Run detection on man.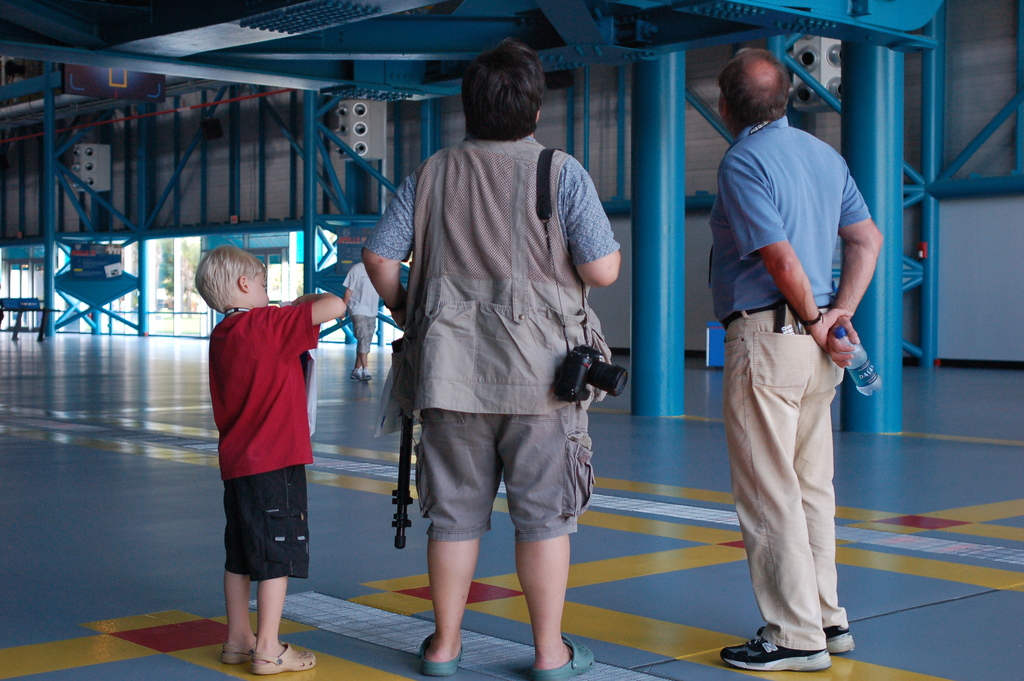
Result: [339, 249, 380, 385].
